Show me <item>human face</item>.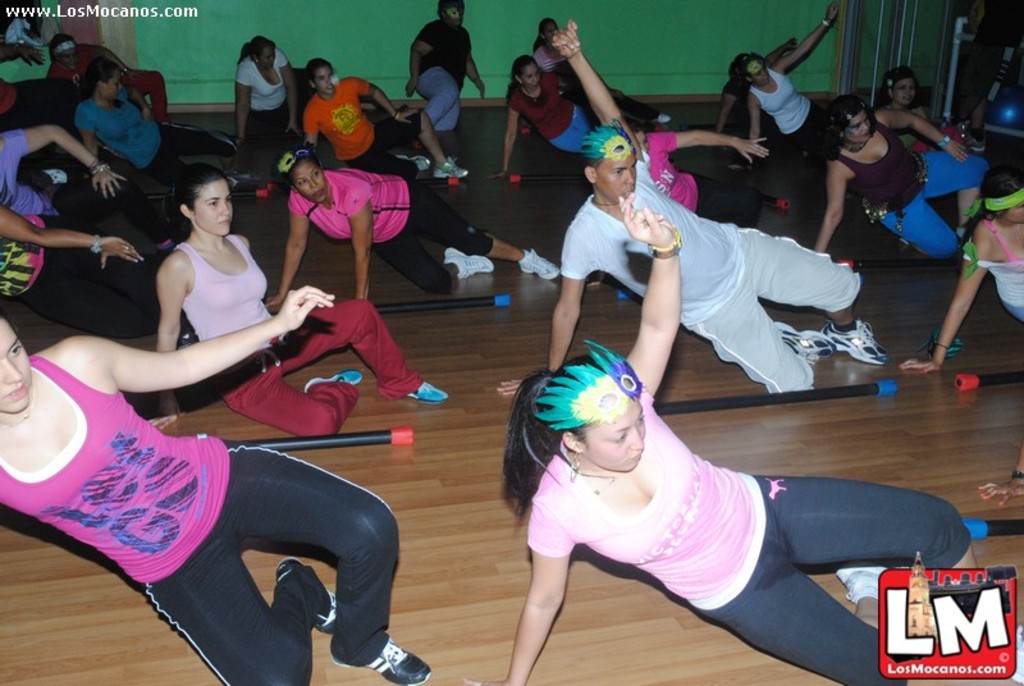
<item>human face</item> is here: {"left": 846, "top": 114, "right": 870, "bottom": 142}.
